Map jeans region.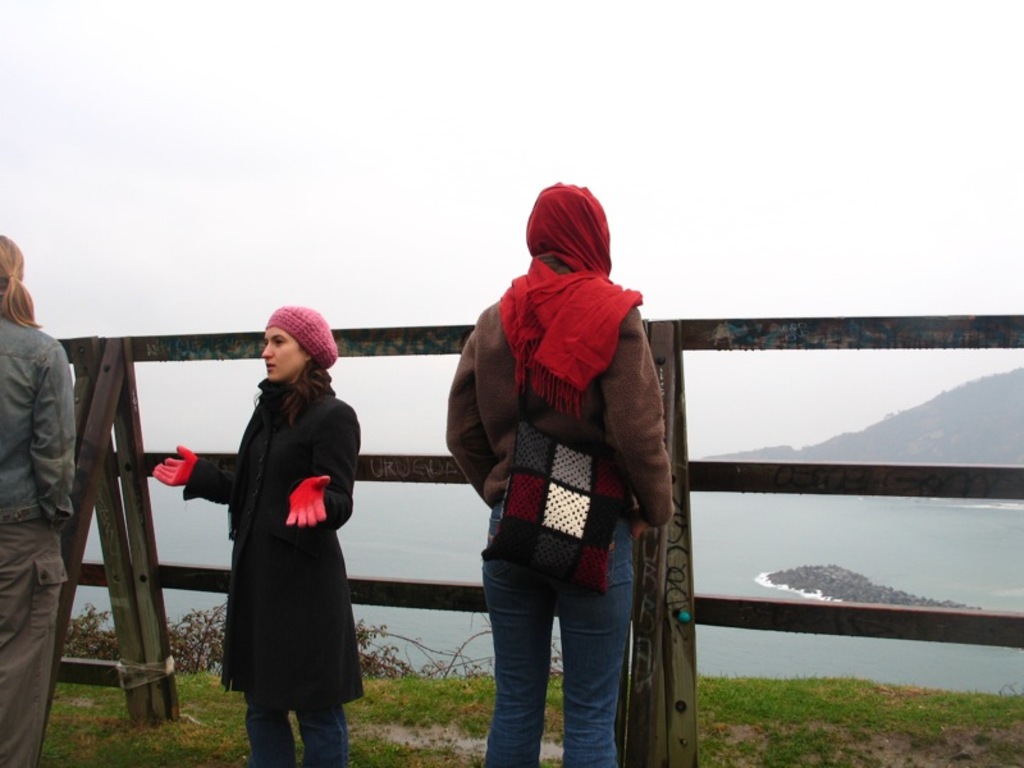
Mapped to bbox=[465, 492, 659, 767].
